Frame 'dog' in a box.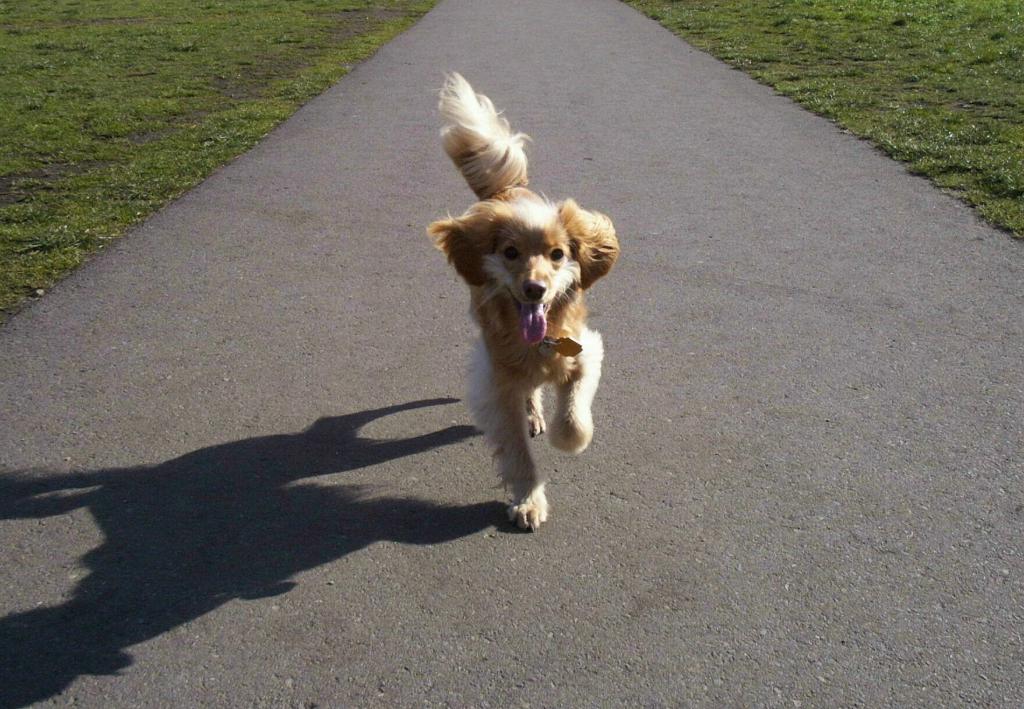
425 68 622 533.
